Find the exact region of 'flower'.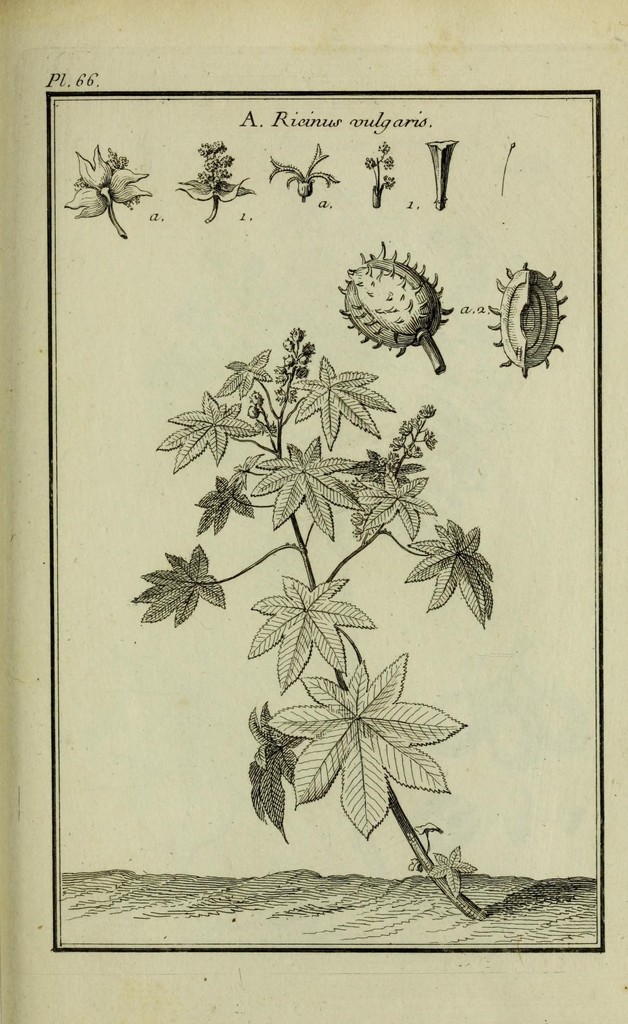
Exact region: 212 345 278 399.
